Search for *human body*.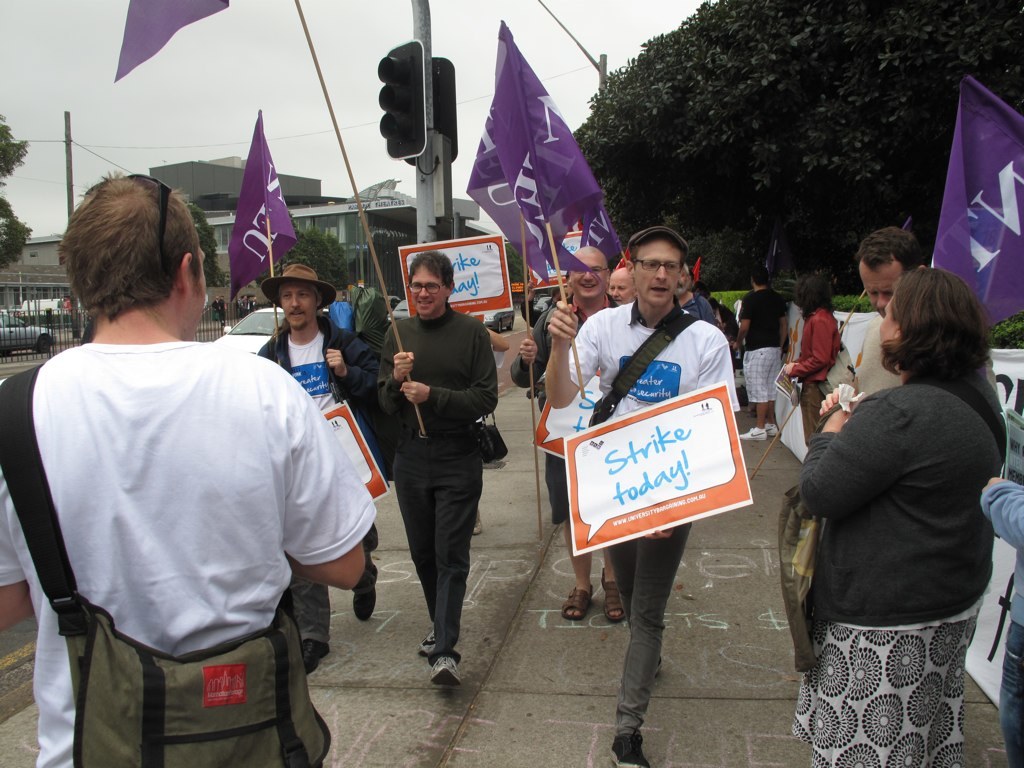
Found at 381, 253, 487, 661.
